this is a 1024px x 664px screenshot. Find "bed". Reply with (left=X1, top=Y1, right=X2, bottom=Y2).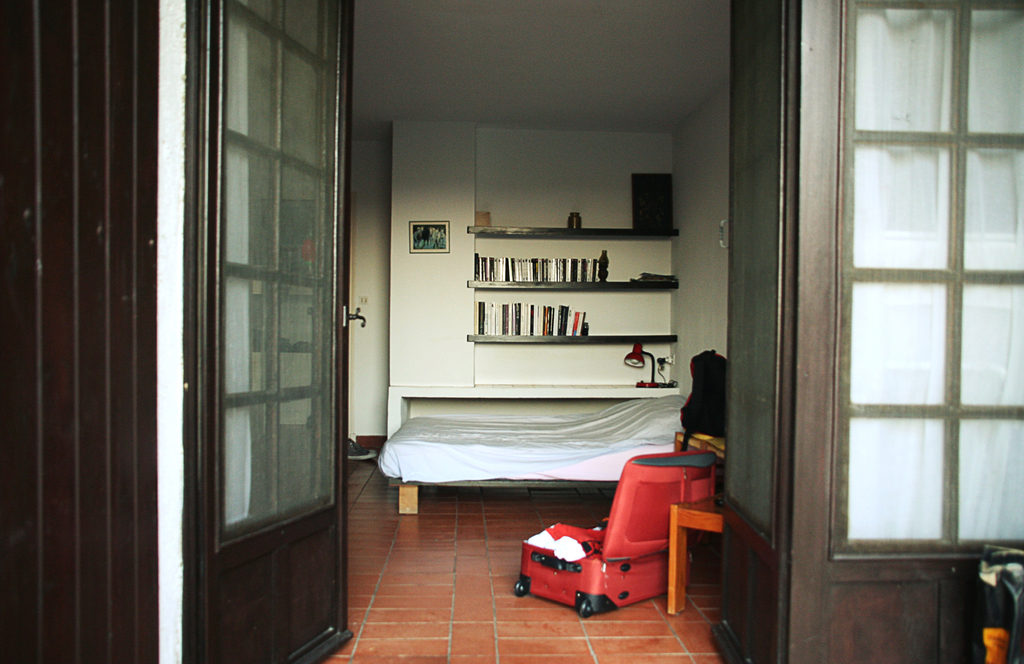
(left=374, top=391, right=691, bottom=519).
